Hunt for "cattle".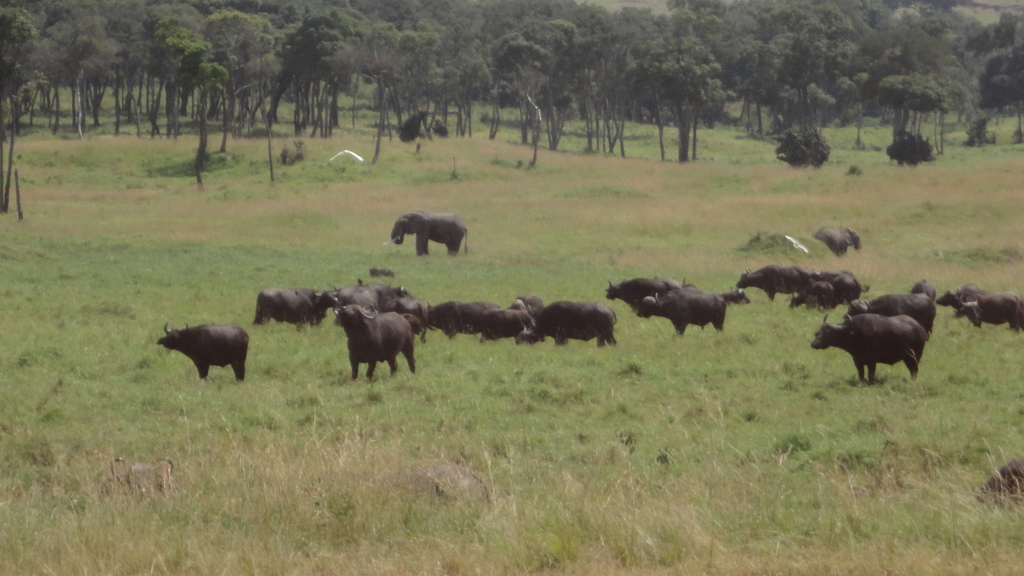
Hunted down at [x1=960, y1=295, x2=1023, y2=329].
